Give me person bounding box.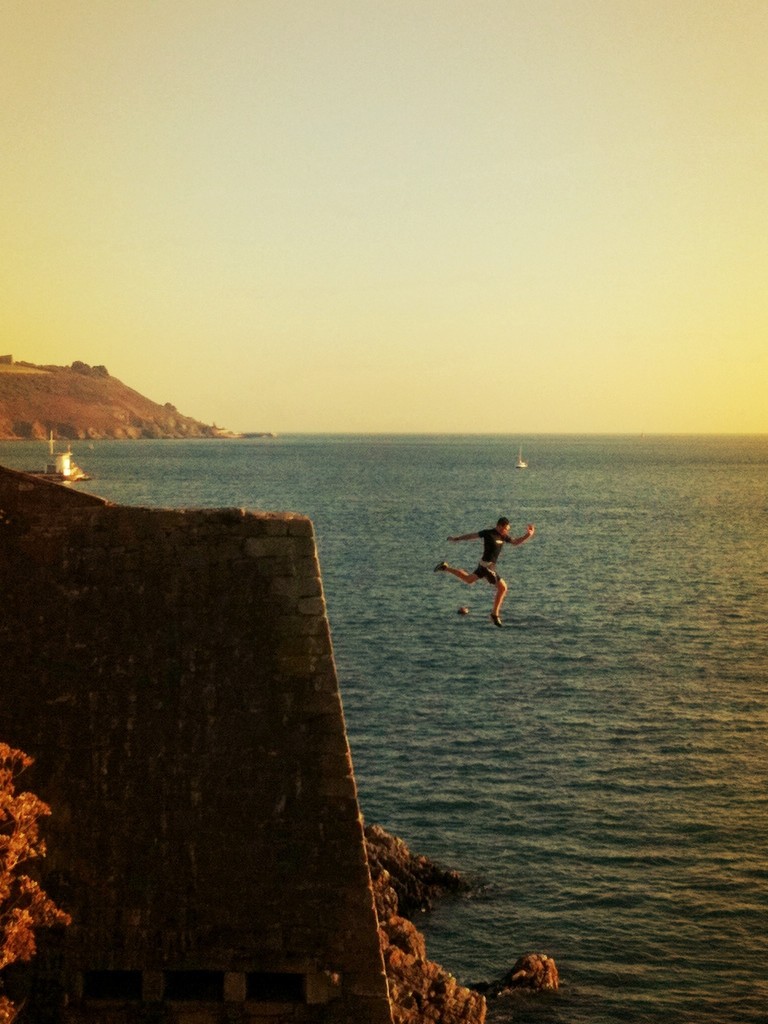
{"x1": 447, "y1": 508, "x2": 533, "y2": 632}.
